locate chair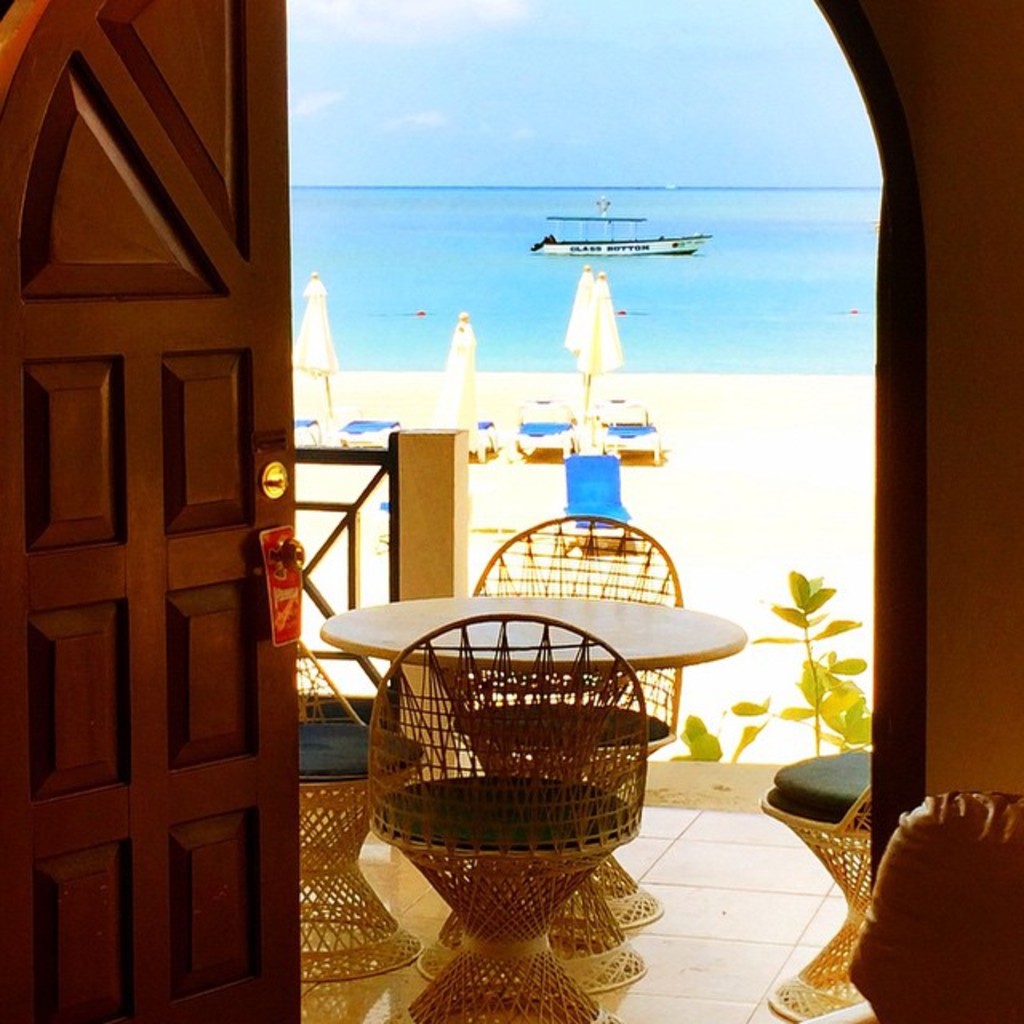
select_region(341, 418, 405, 450)
